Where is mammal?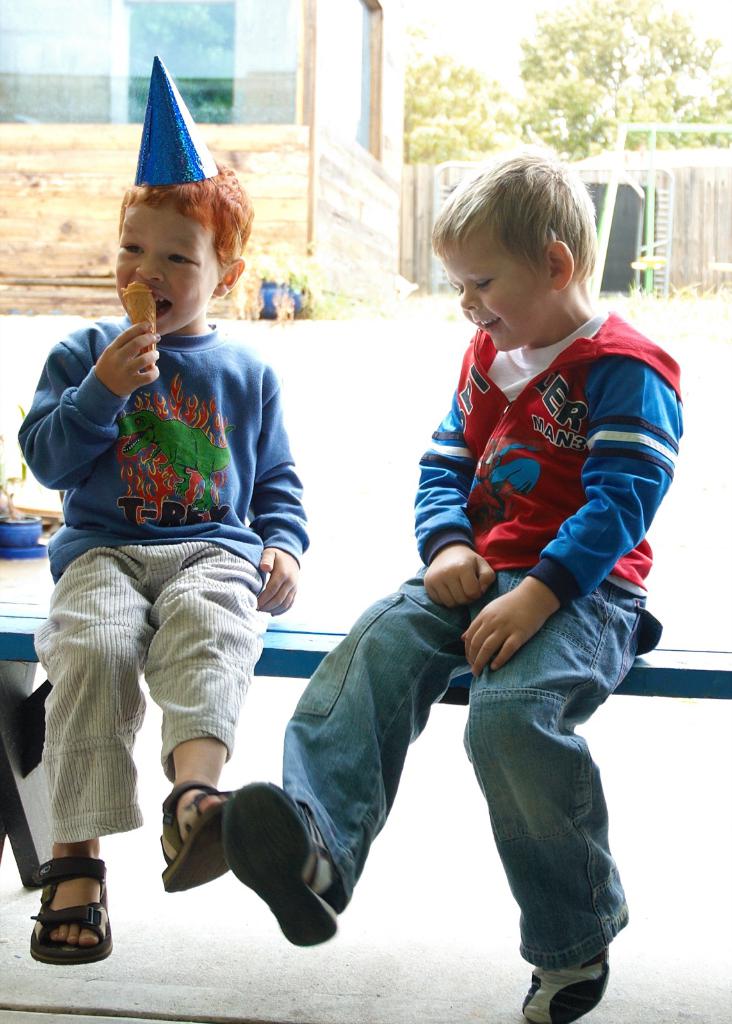
select_region(11, 50, 314, 963).
